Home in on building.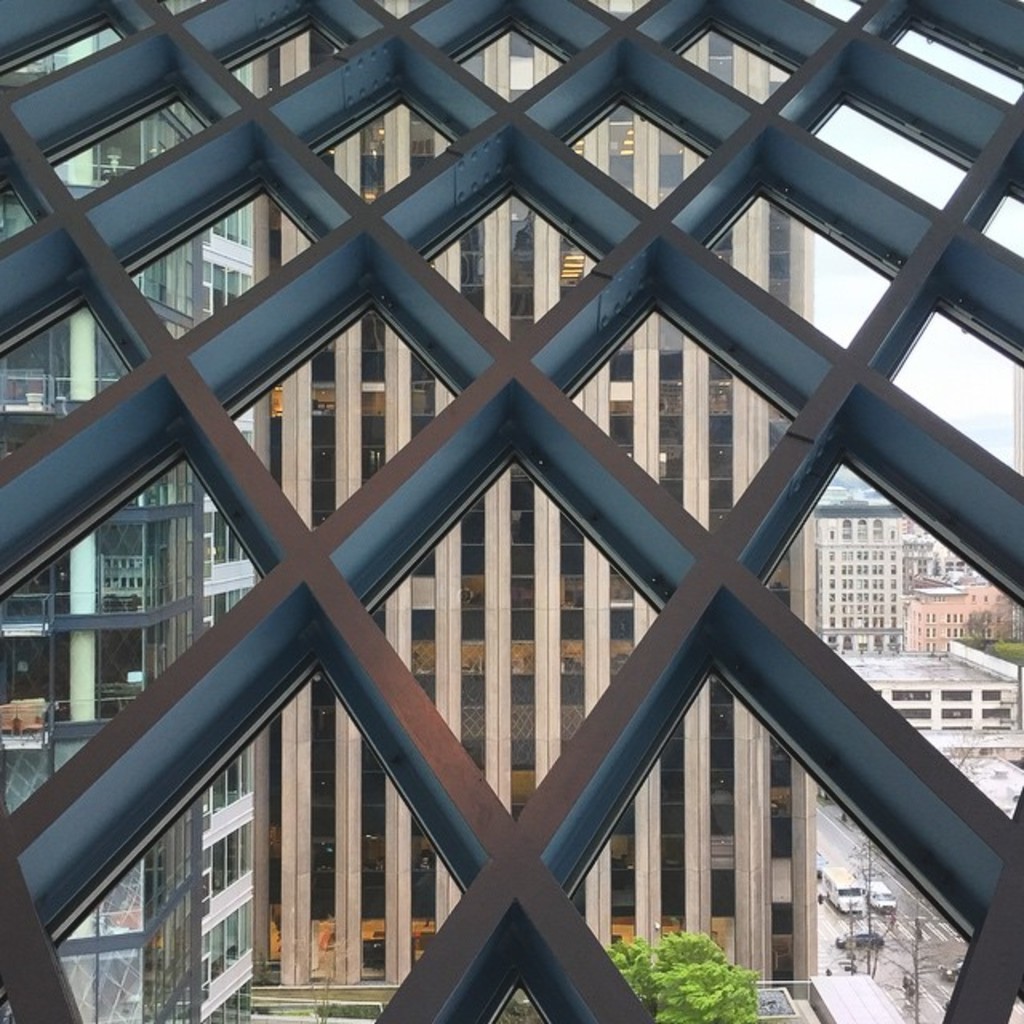
Homed in at select_region(0, 0, 270, 1022).
